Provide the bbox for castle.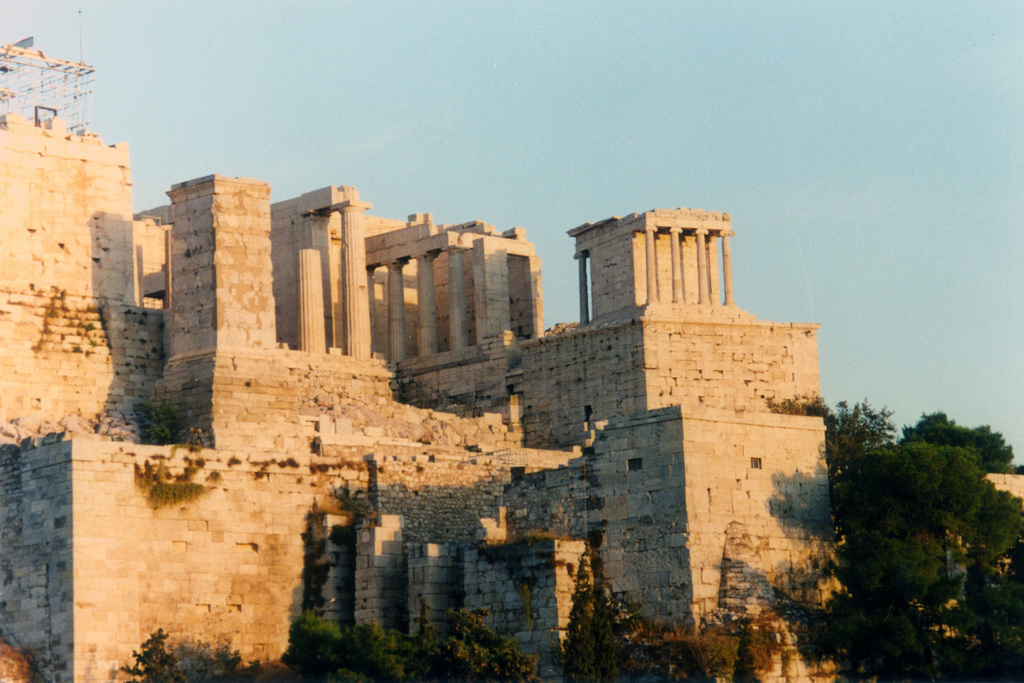
BBox(0, 101, 844, 682).
